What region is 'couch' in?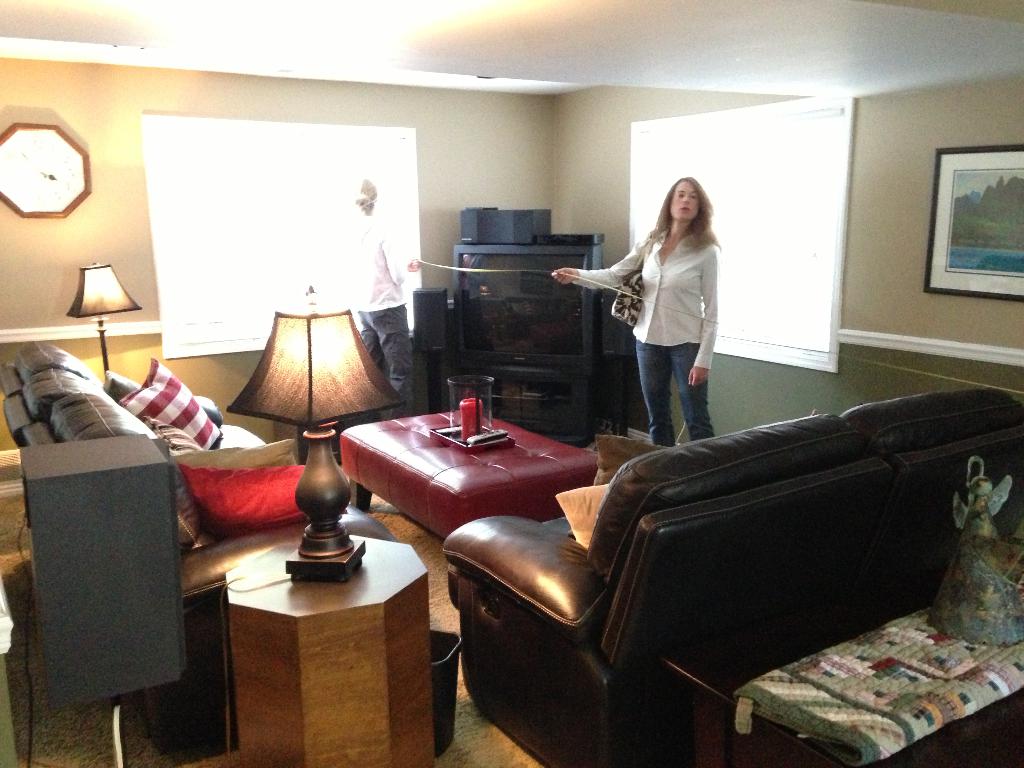
detection(0, 339, 361, 553).
